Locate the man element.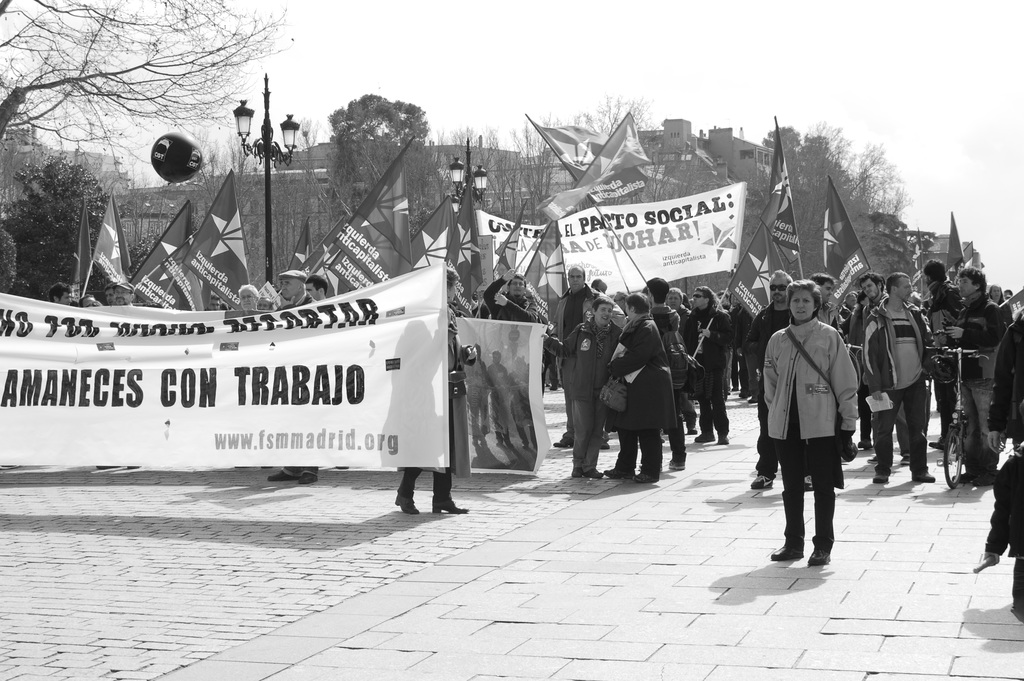
Element bbox: locate(684, 280, 733, 444).
